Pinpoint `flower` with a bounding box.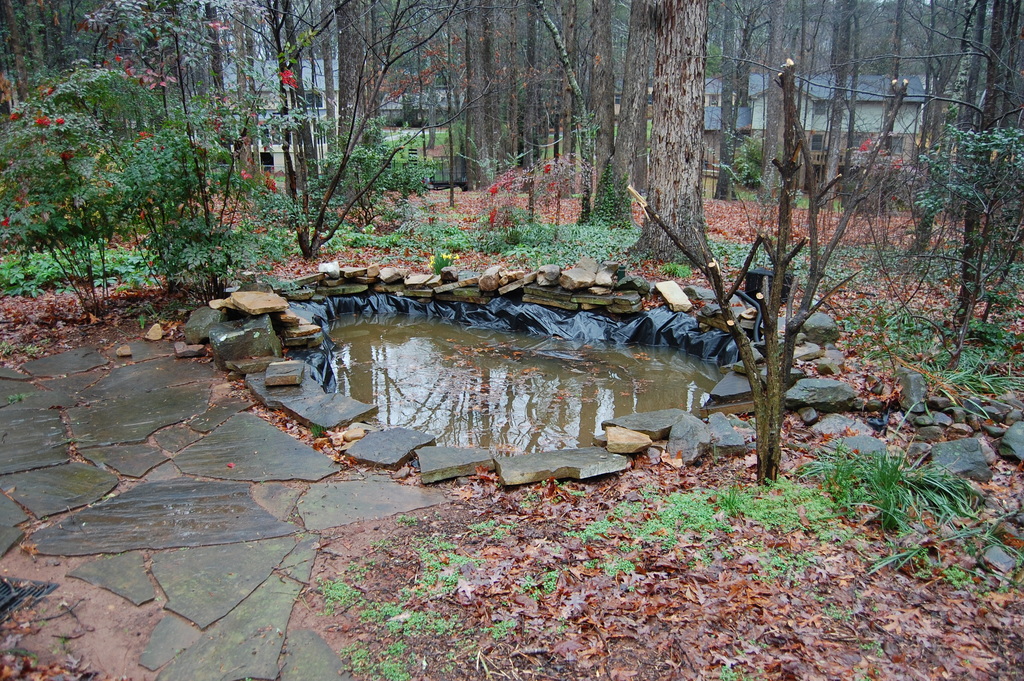
{"x1": 158, "y1": 144, "x2": 166, "y2": 149}.
